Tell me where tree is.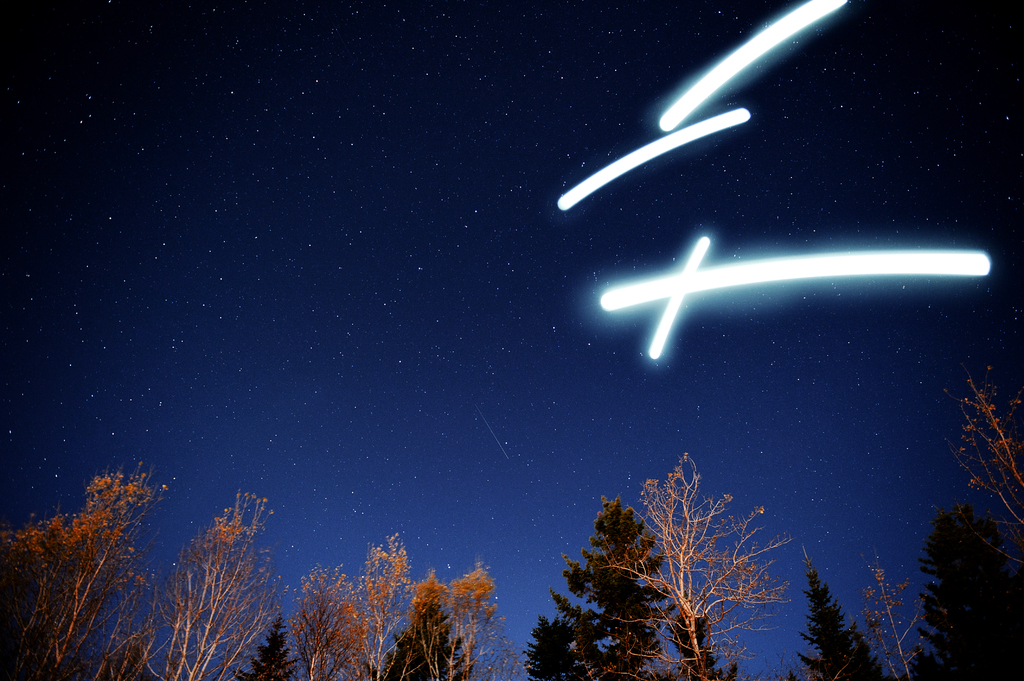
tree is at <bbox>913, 509, 1023, 680</bbox>.
